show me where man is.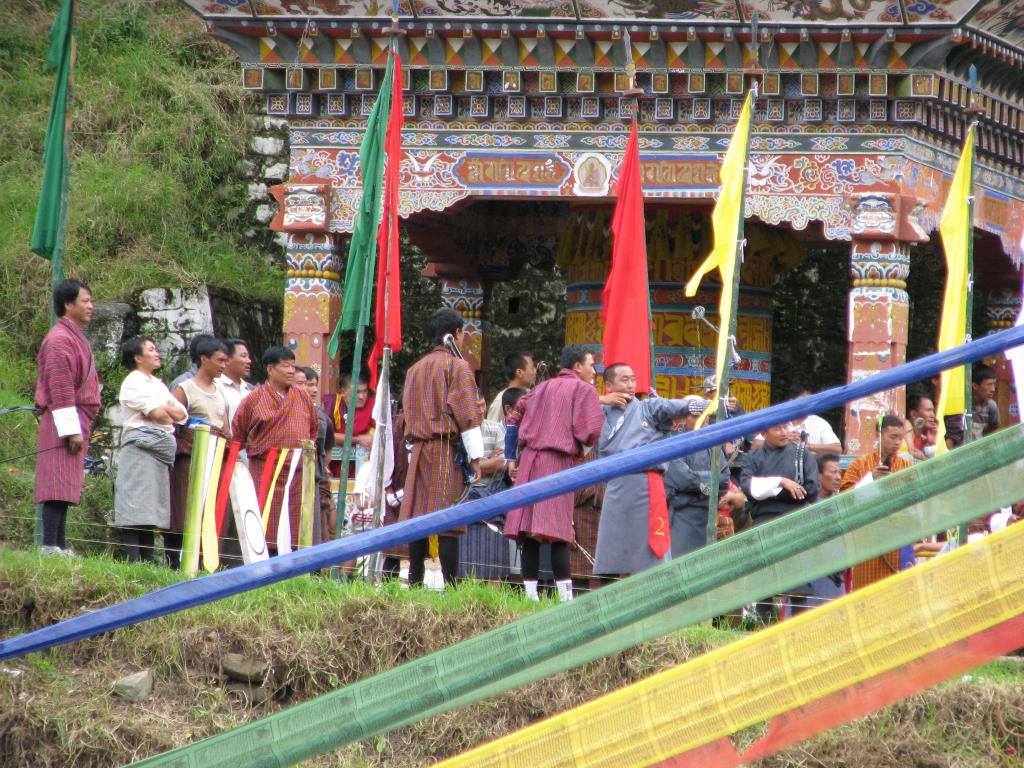
man is at bbox=[747, 383, 845, 457].
